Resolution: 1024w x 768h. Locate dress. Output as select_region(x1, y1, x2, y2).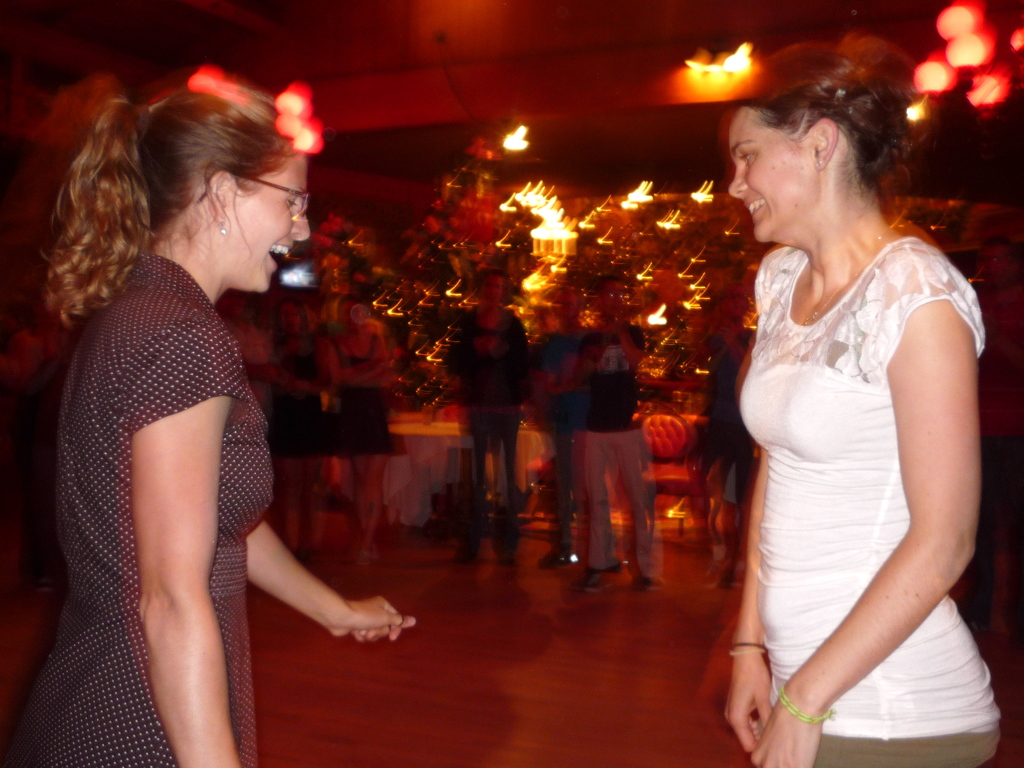
select_region(271, 341, 321, 458).
